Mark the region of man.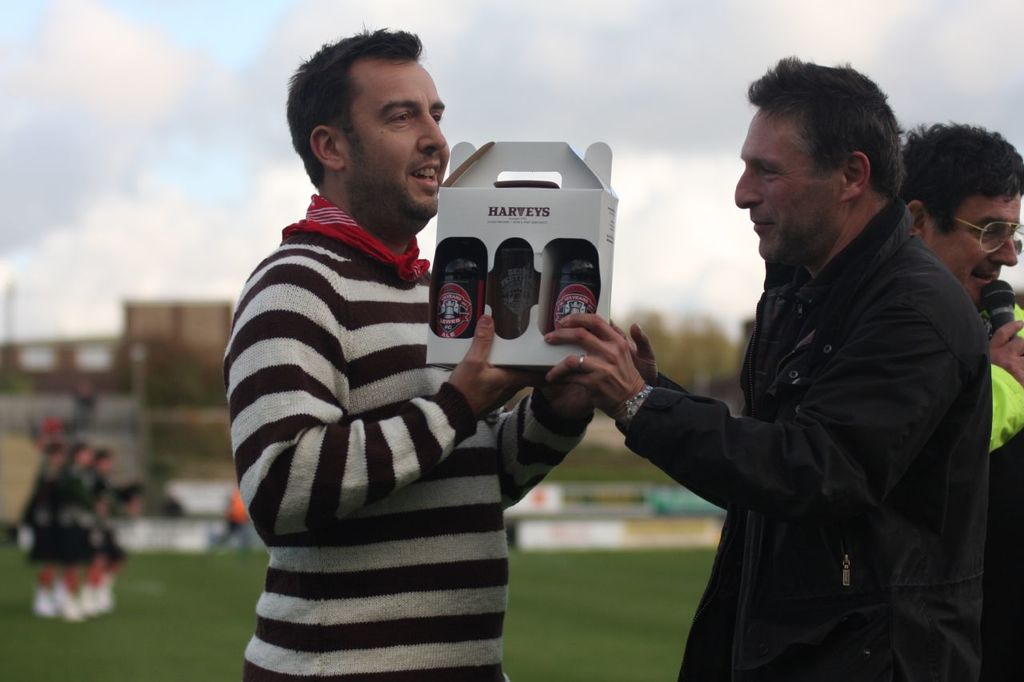
Region: 214 24 594 681.
